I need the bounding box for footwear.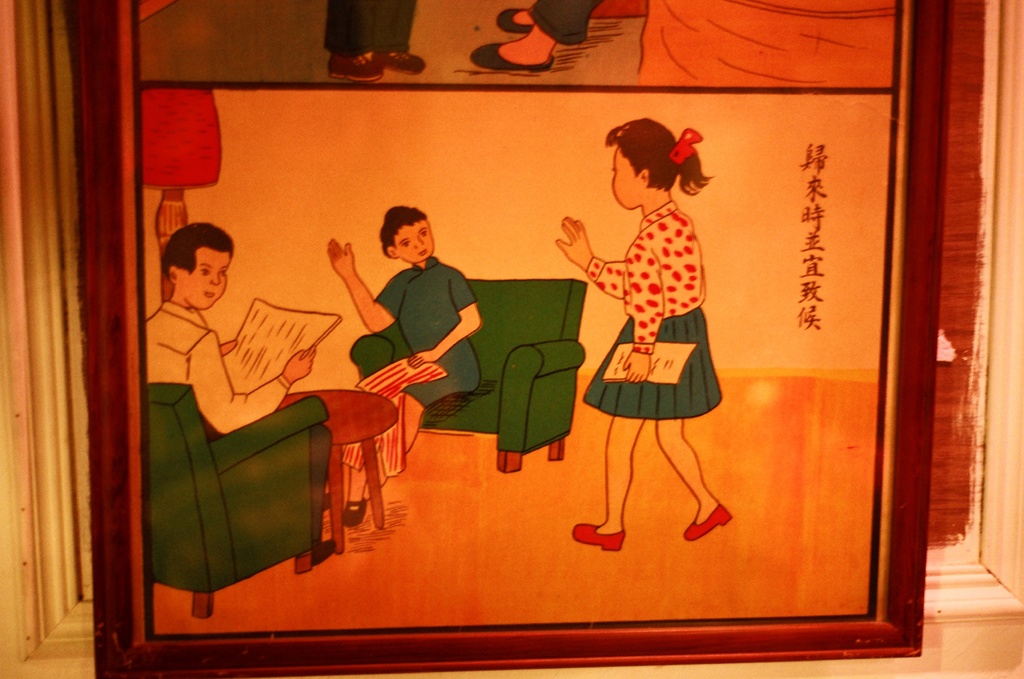
Here it is: [685,506,733,538].
